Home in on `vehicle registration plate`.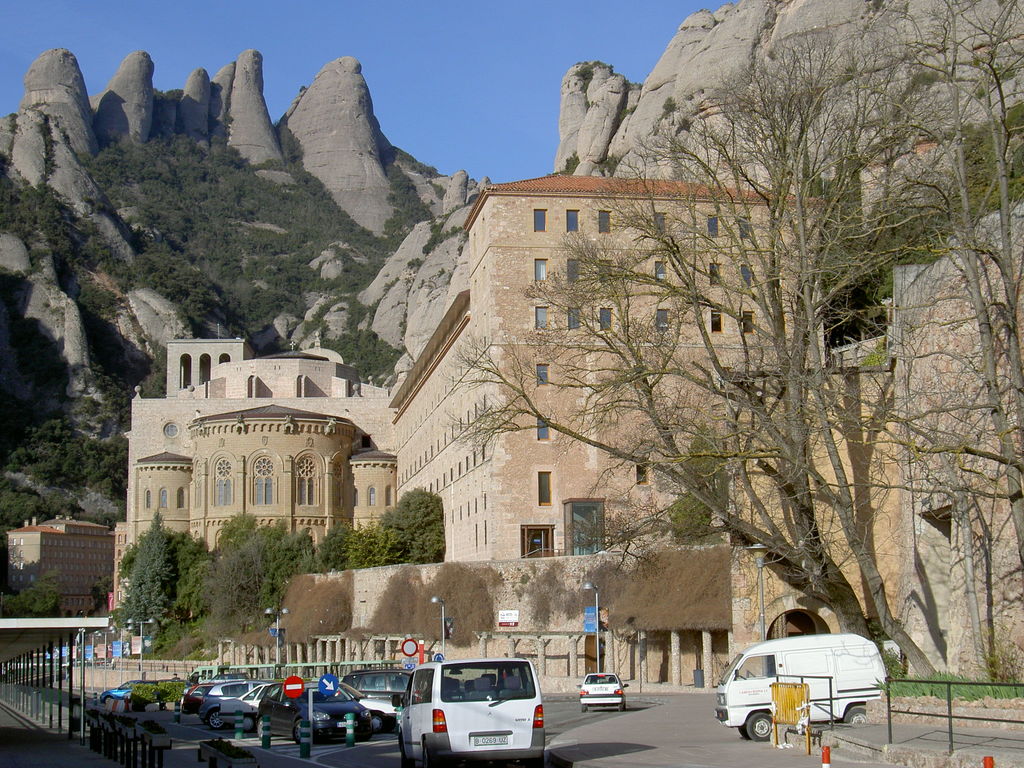
Homed in at 475, 737, 508, 745.
